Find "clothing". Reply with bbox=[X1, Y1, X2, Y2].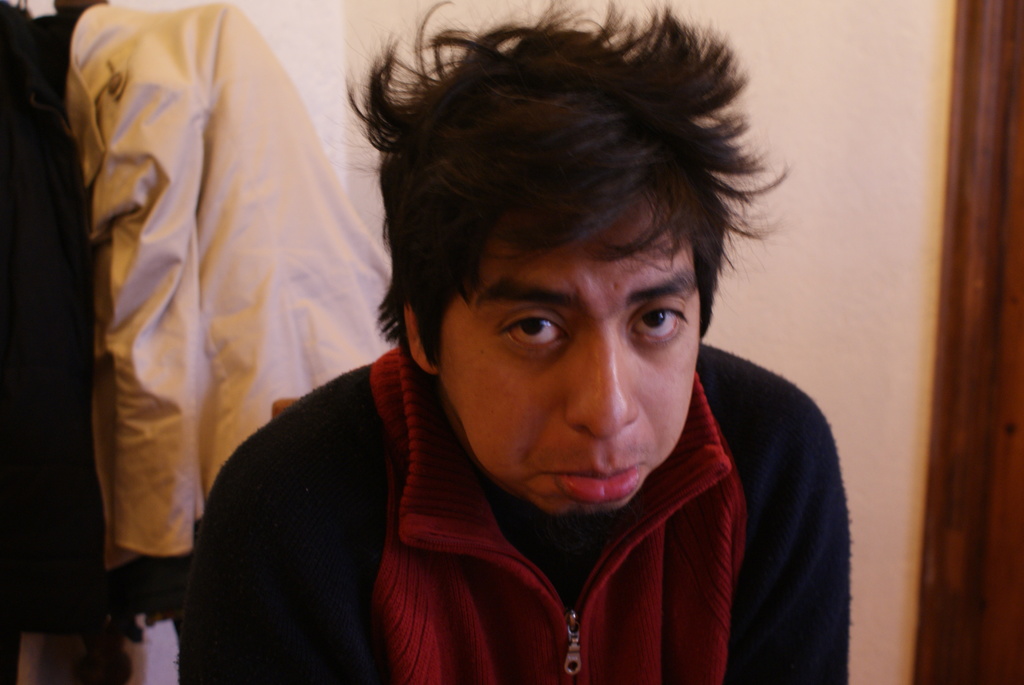
bbox=[220, 380, 837, 673].
